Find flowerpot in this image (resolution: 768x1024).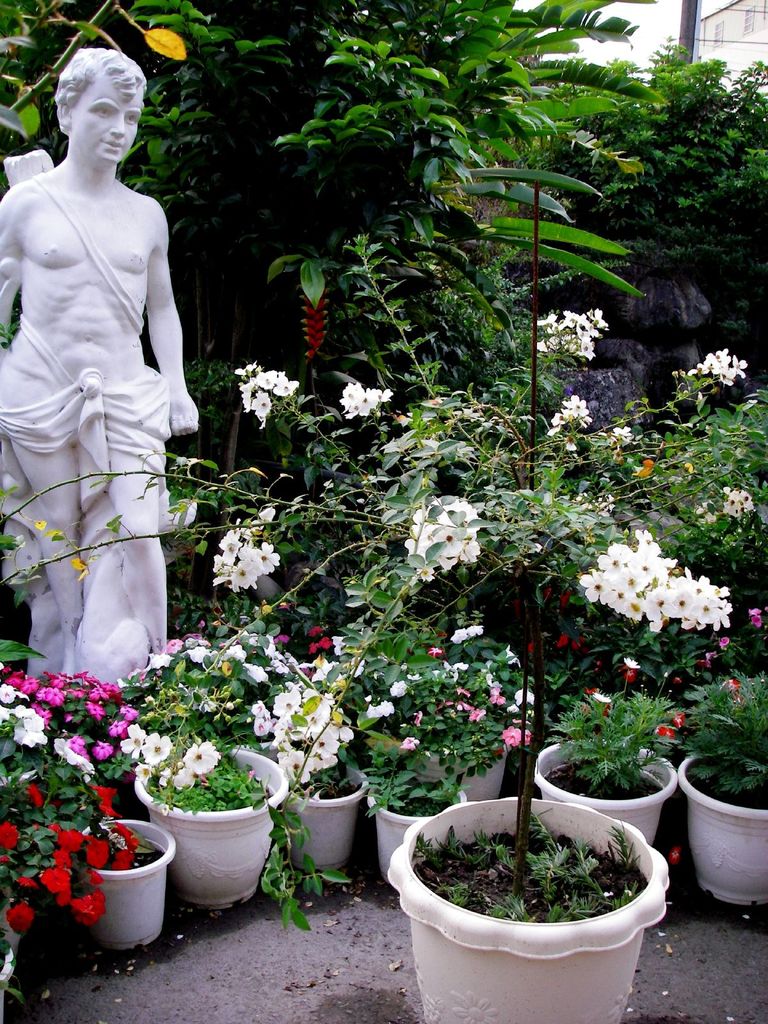
l=408, t=737, r=511, b=800.
